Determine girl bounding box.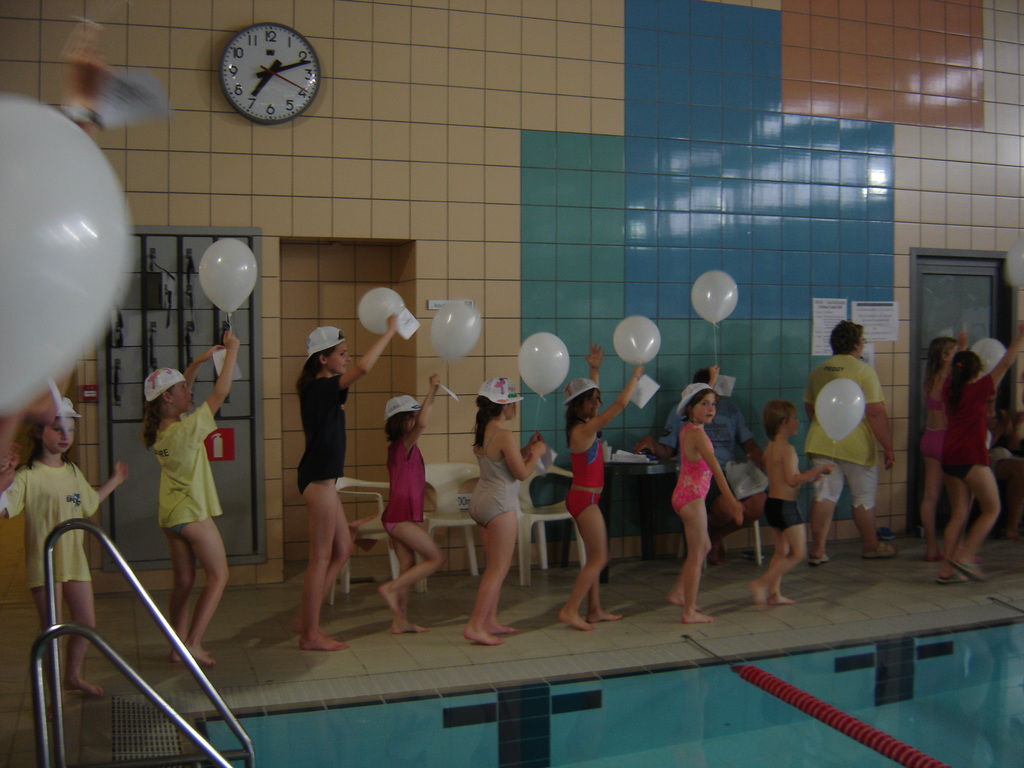
Determined: BBox(557, 344, 644, 632).
